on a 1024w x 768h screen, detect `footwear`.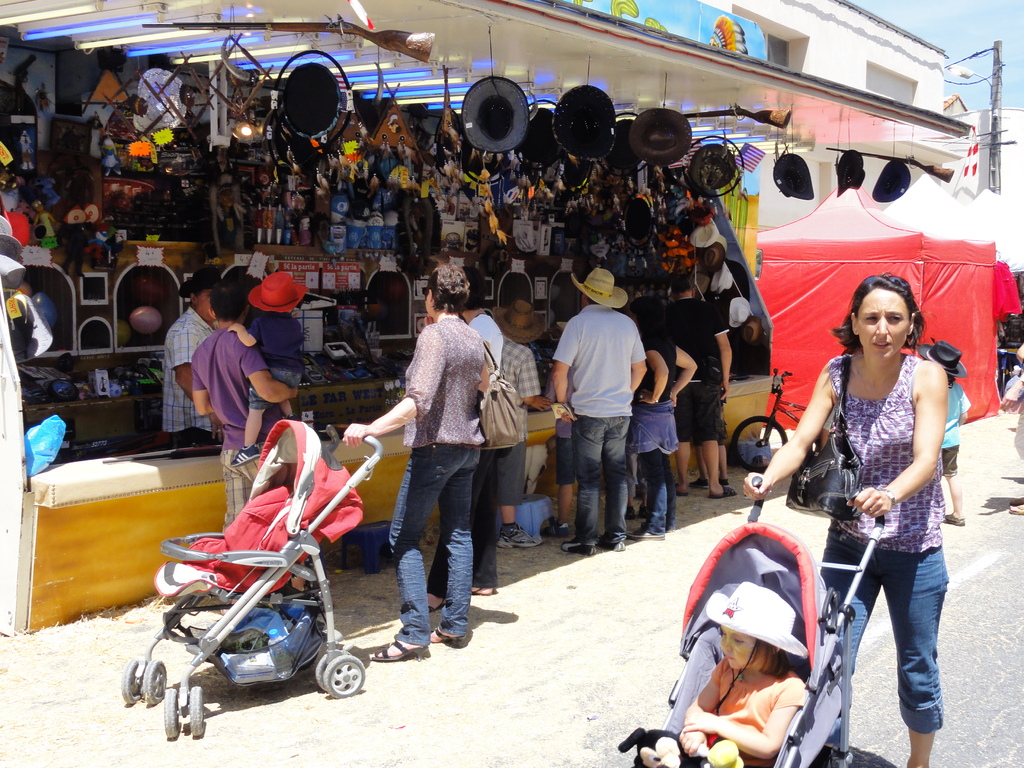
<bbox>471, 585, 496, 597</bbox>.
